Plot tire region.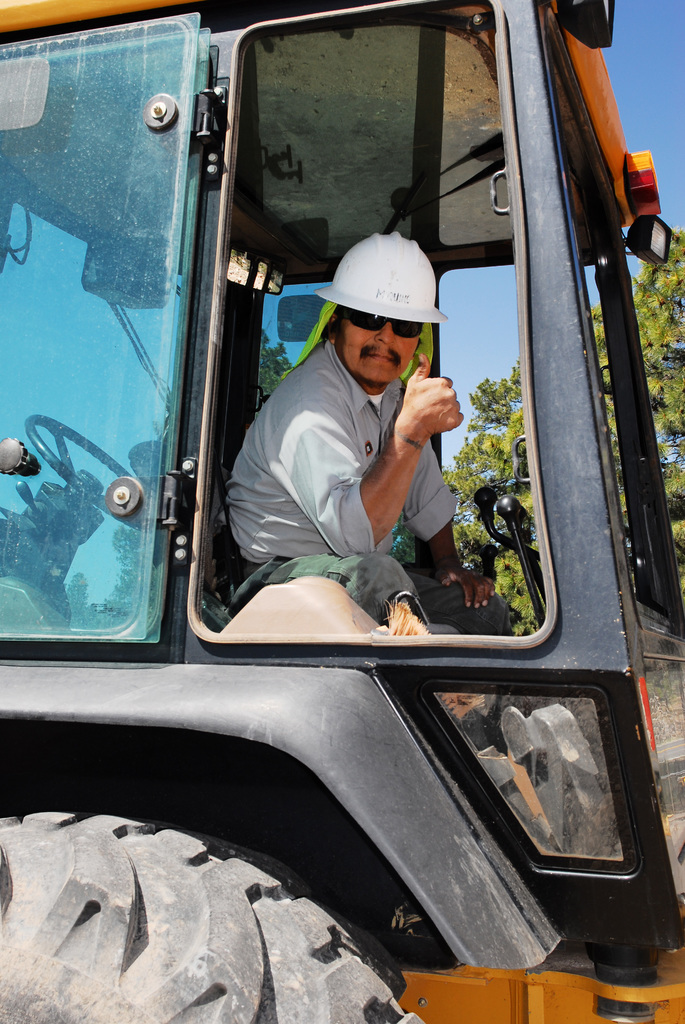
Plotted at (x1=17, y1=792, x2=469, y2=1023).
